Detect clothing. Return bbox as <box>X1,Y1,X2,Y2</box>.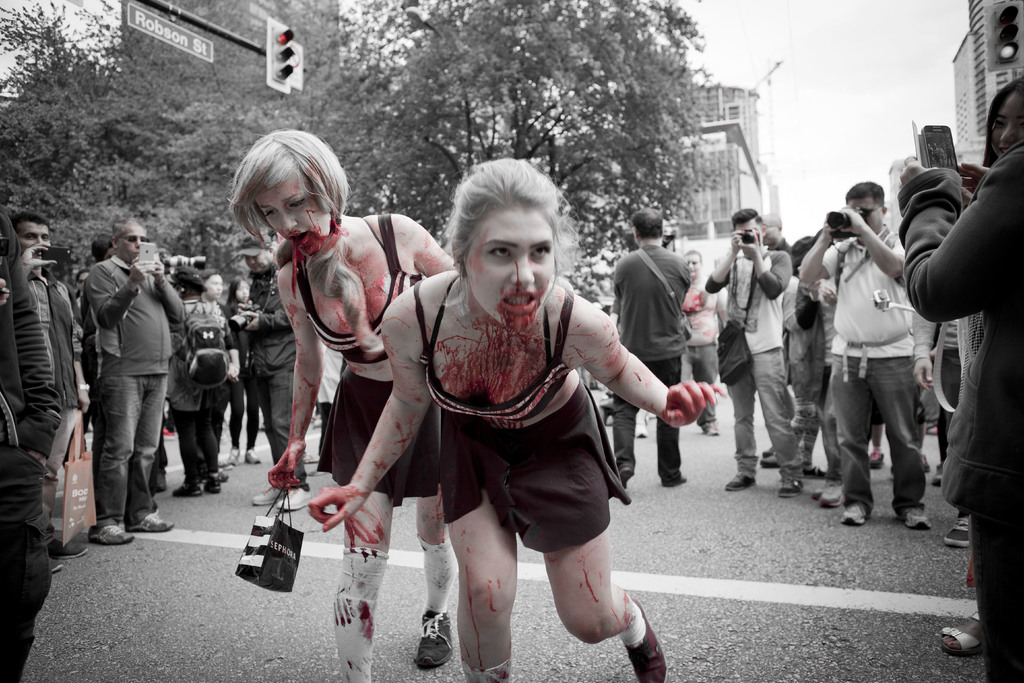
<box>292,220,448,519</box>.
